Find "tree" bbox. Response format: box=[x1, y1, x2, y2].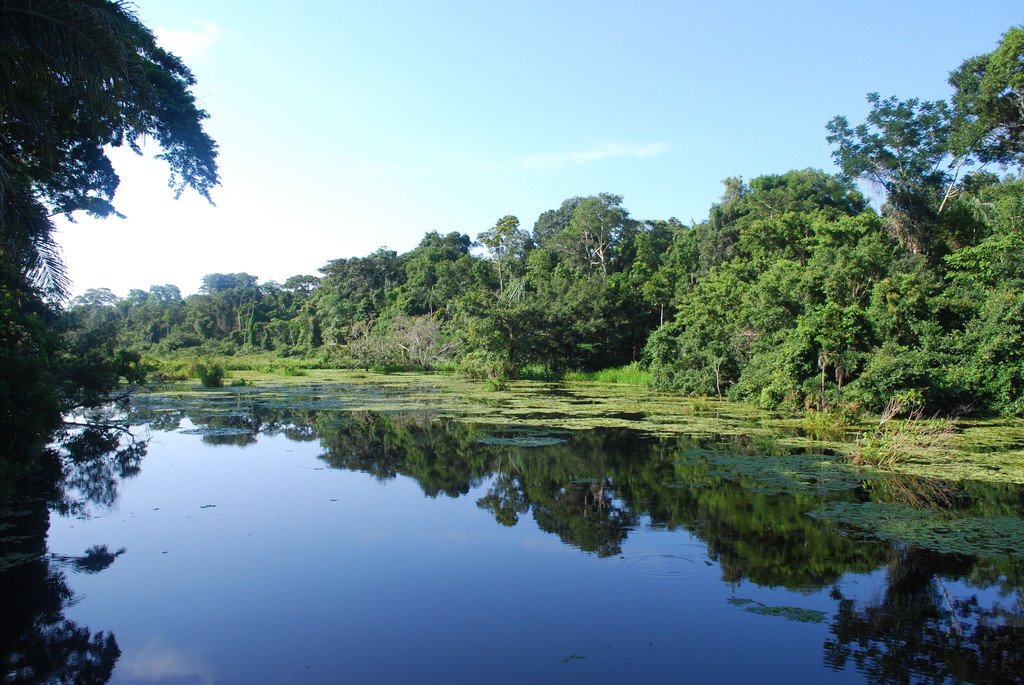
box=[253, 282, 268, 353].
